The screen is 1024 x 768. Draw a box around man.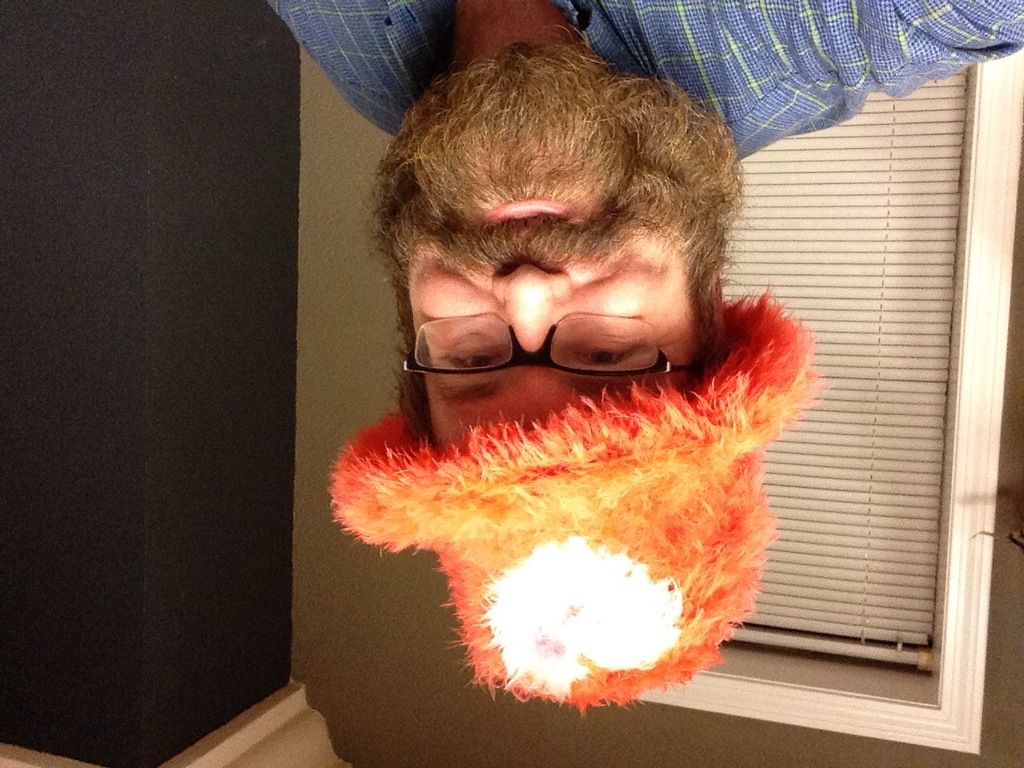
region(267, 0, 1023, 713).
